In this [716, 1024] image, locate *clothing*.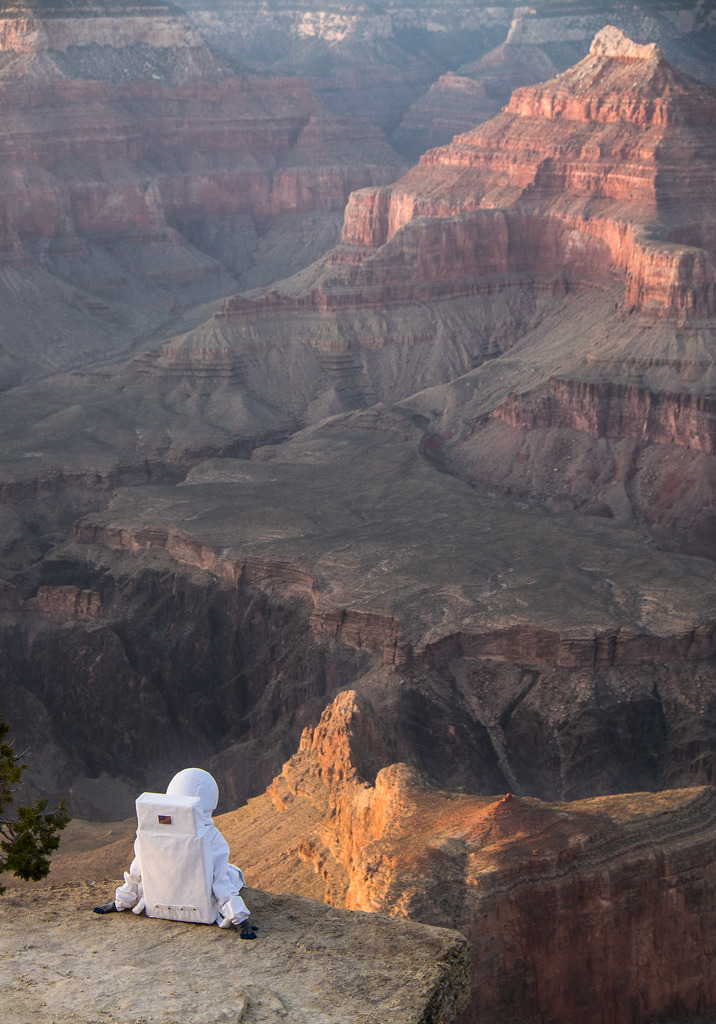
Bounding box: (left=138, top=764, right=264, bottom=928).
